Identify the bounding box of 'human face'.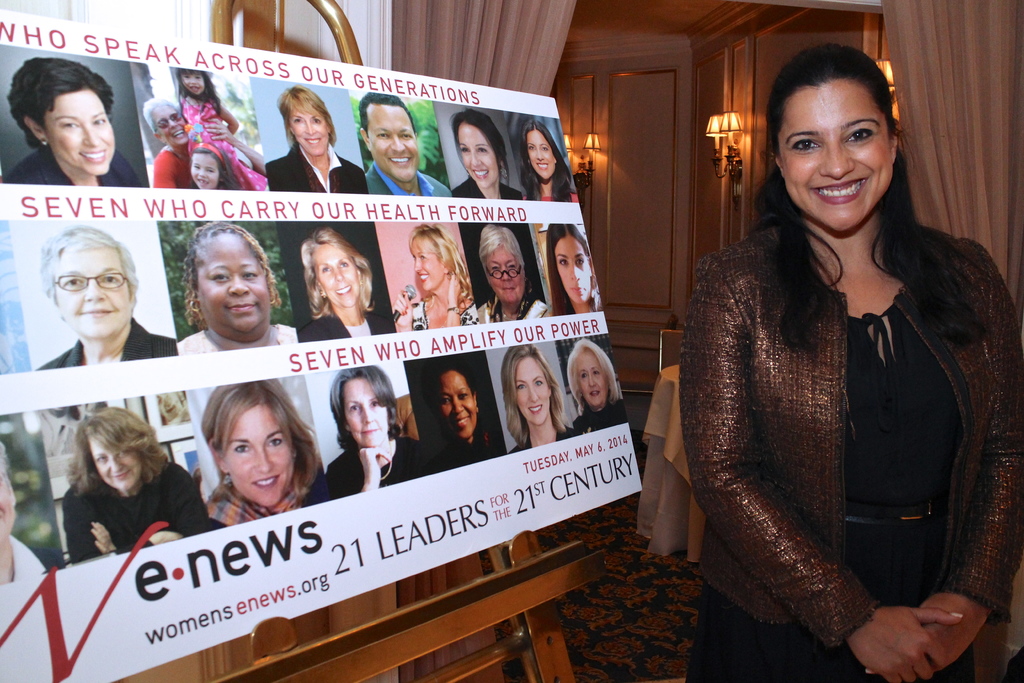
crop(162, 108, 181, 149).
